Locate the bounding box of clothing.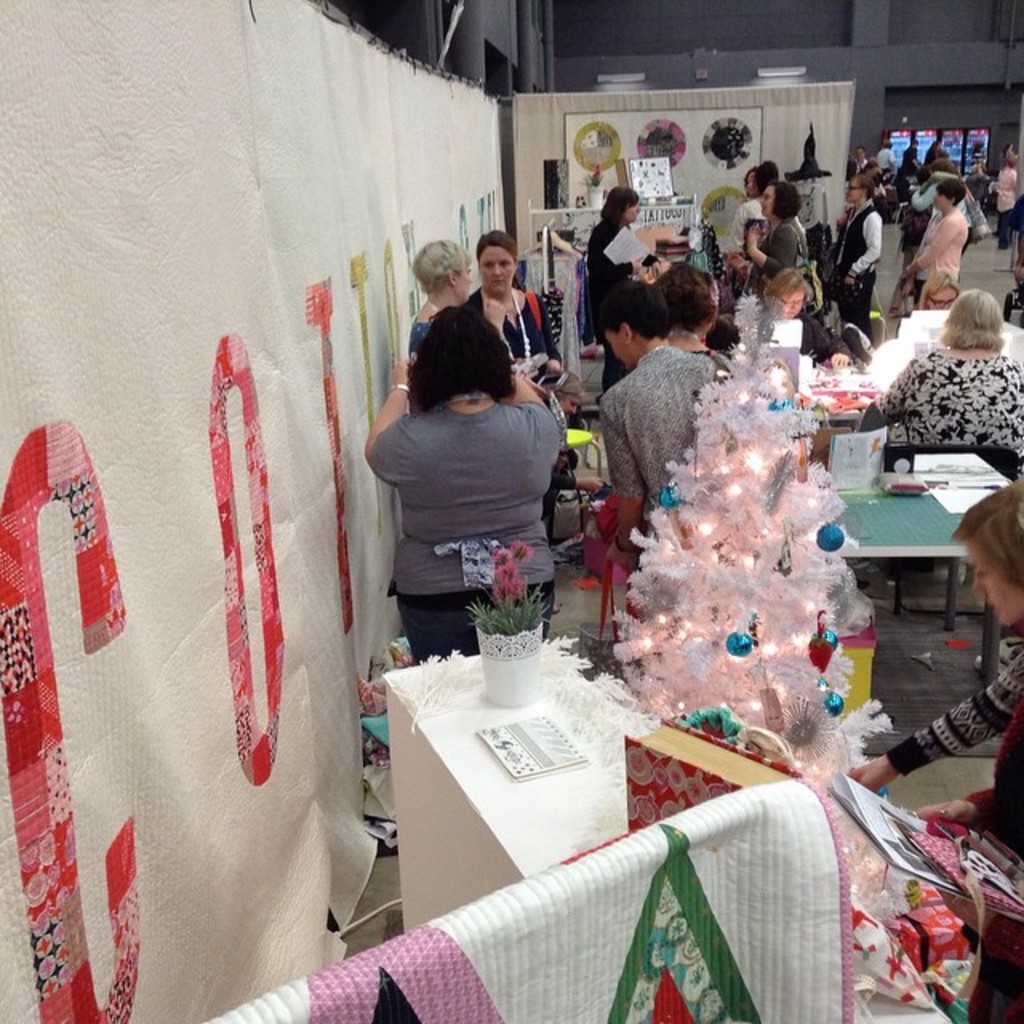
Bounding box: 875 146 894 165.
